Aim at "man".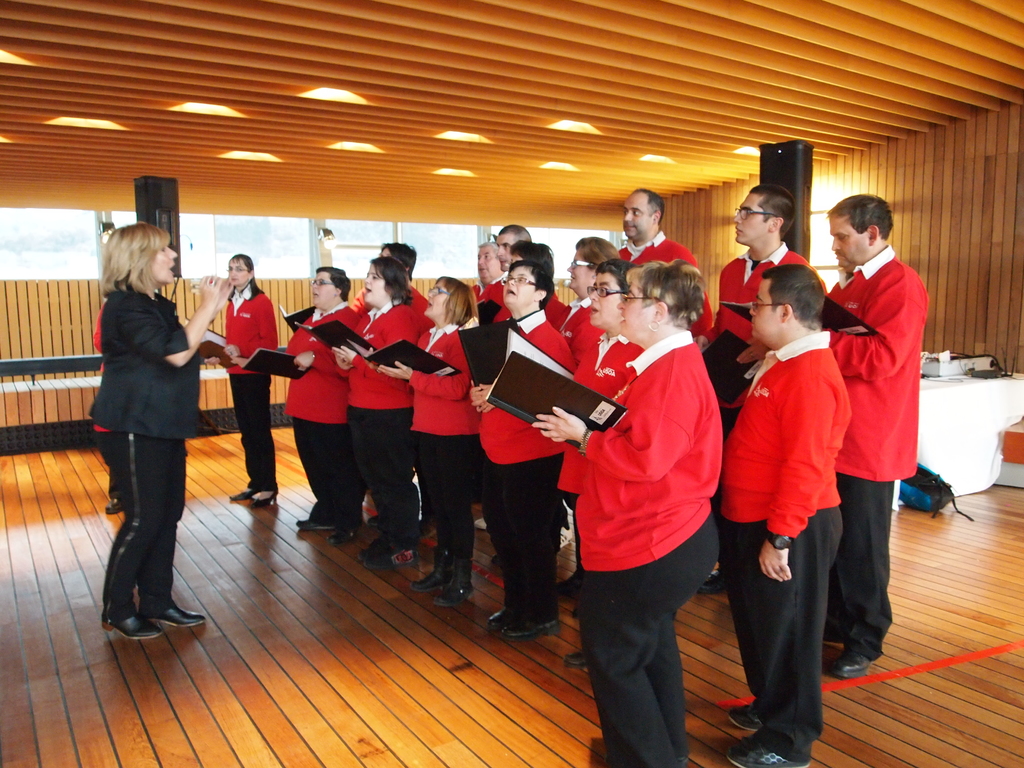
Aimed at (817, 182, 945, 609).
